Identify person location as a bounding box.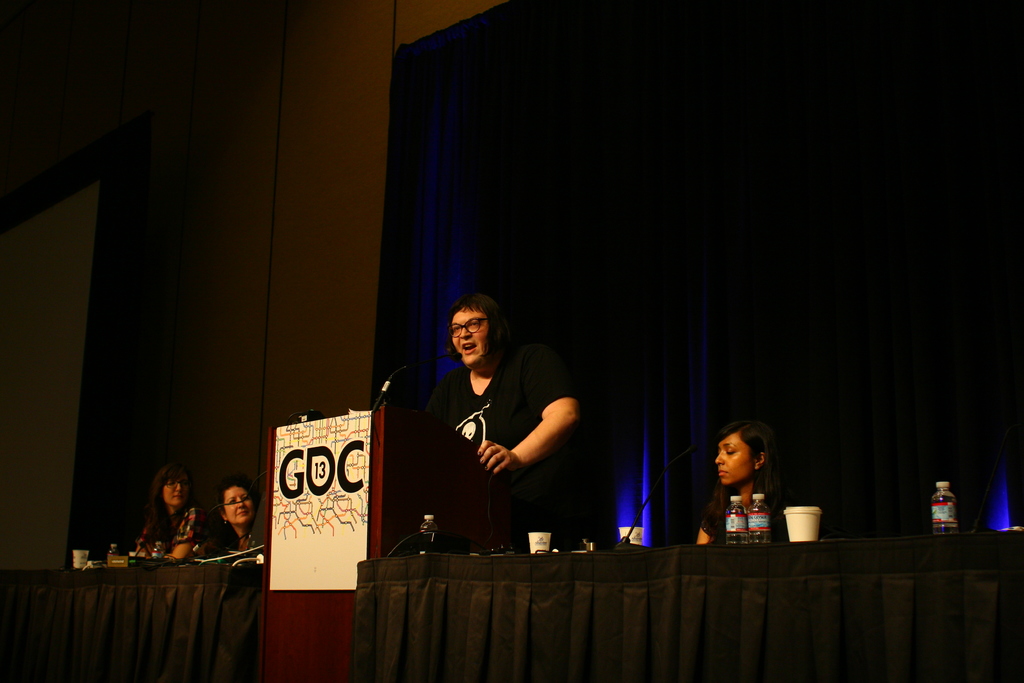
BBox(412, 300, 580, 580).
